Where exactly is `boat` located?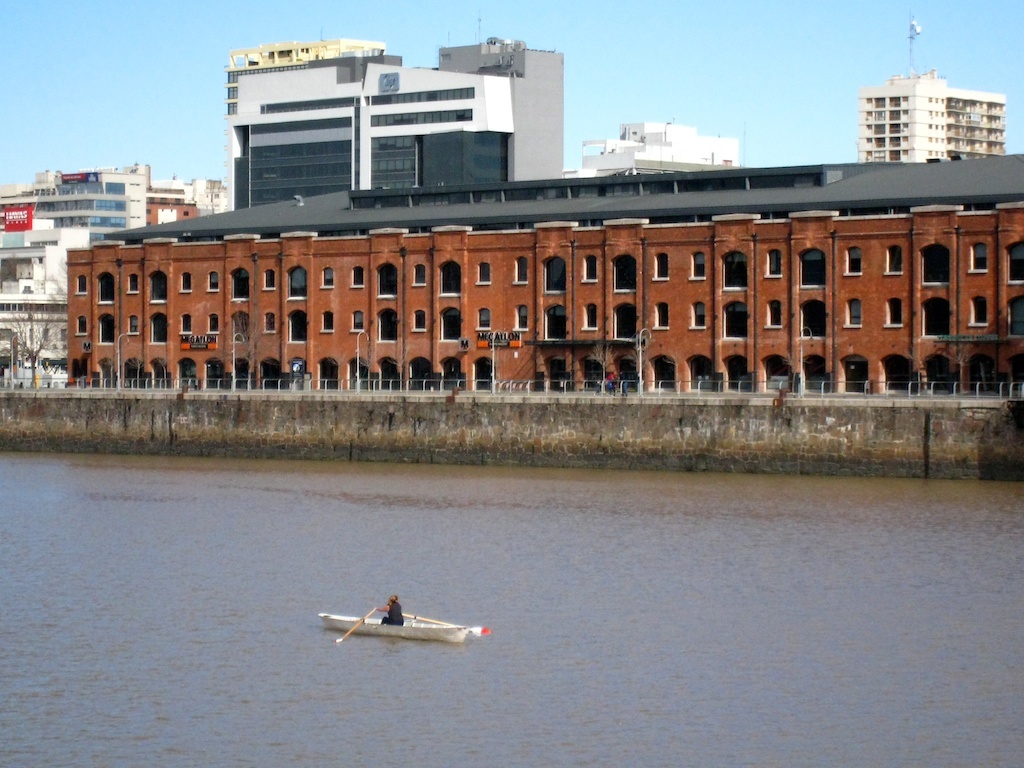
Its bounding box is [left=319, top=596, right=495, bottom=661].
